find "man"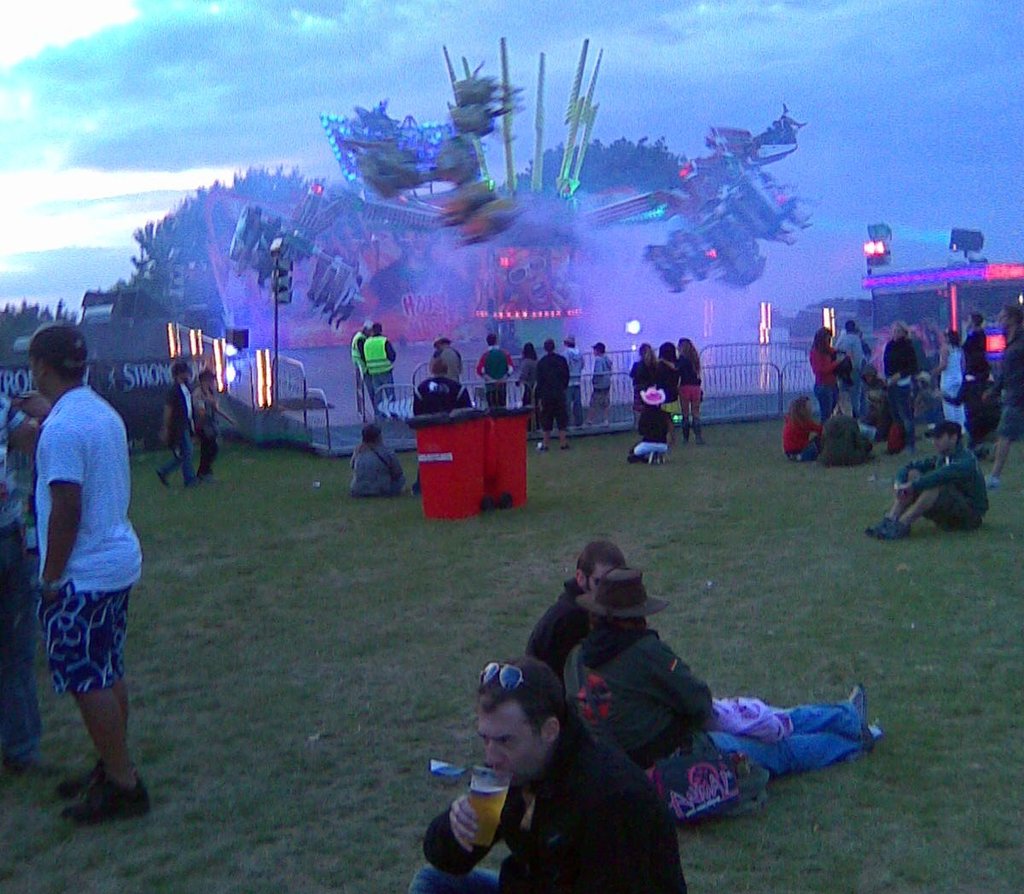
l=555, t=334, r=589, b=425
